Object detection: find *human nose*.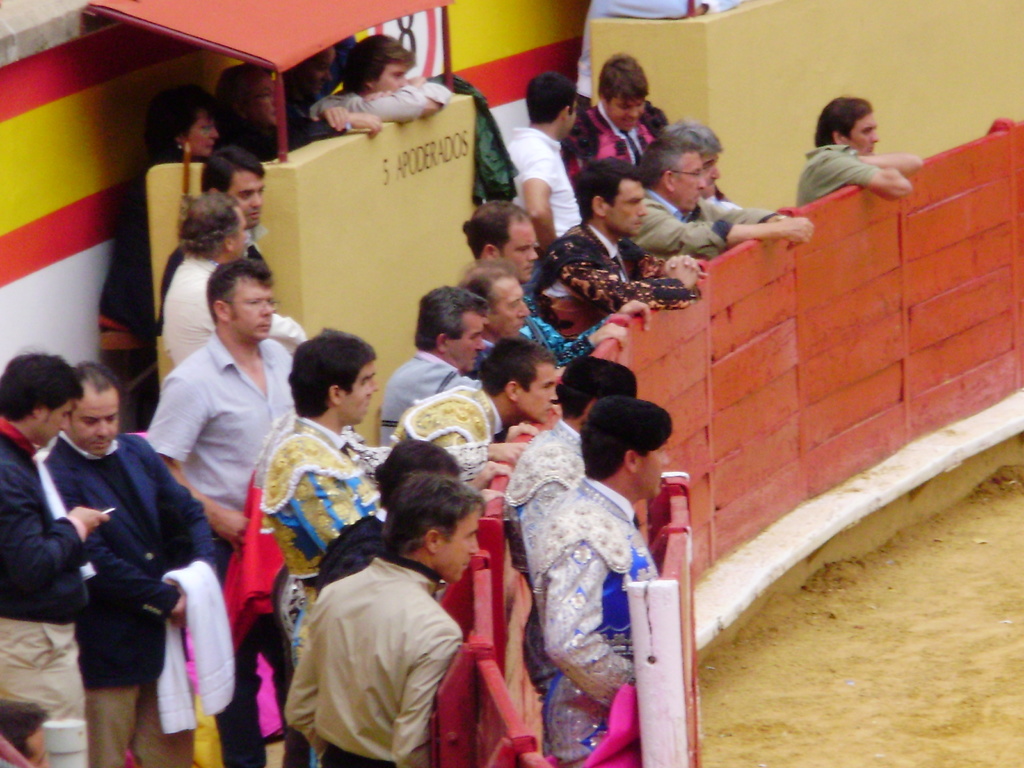
[left=397, top=71, right=408, bottom=88].
